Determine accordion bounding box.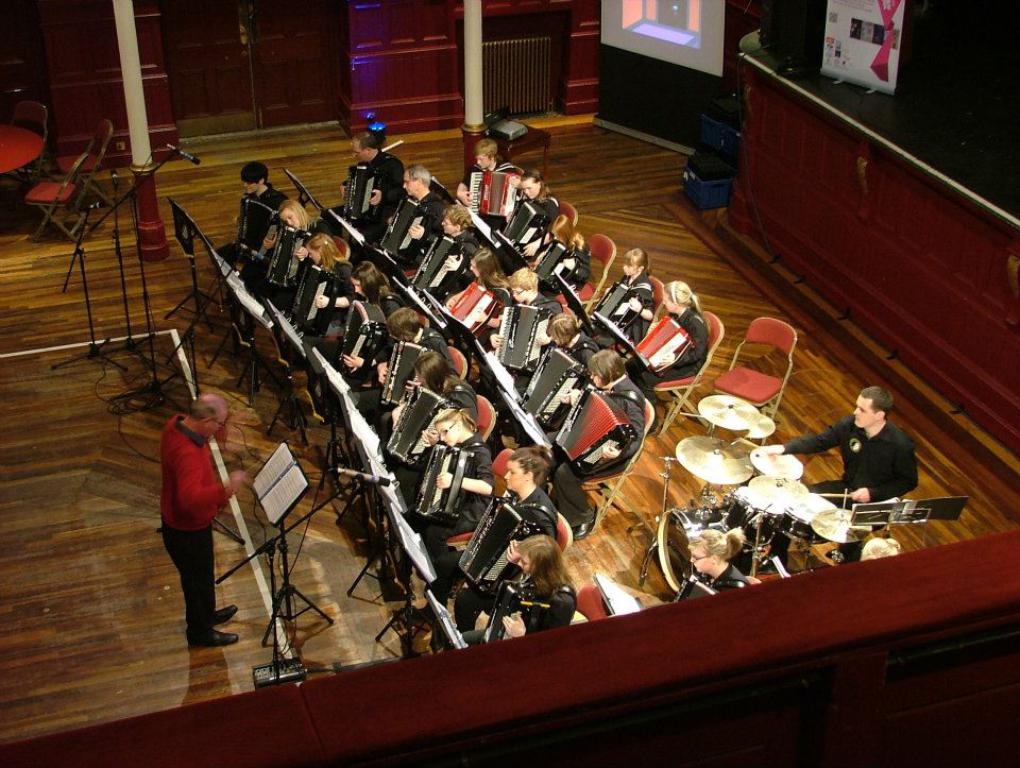
Determined: 499/199/550/245.
